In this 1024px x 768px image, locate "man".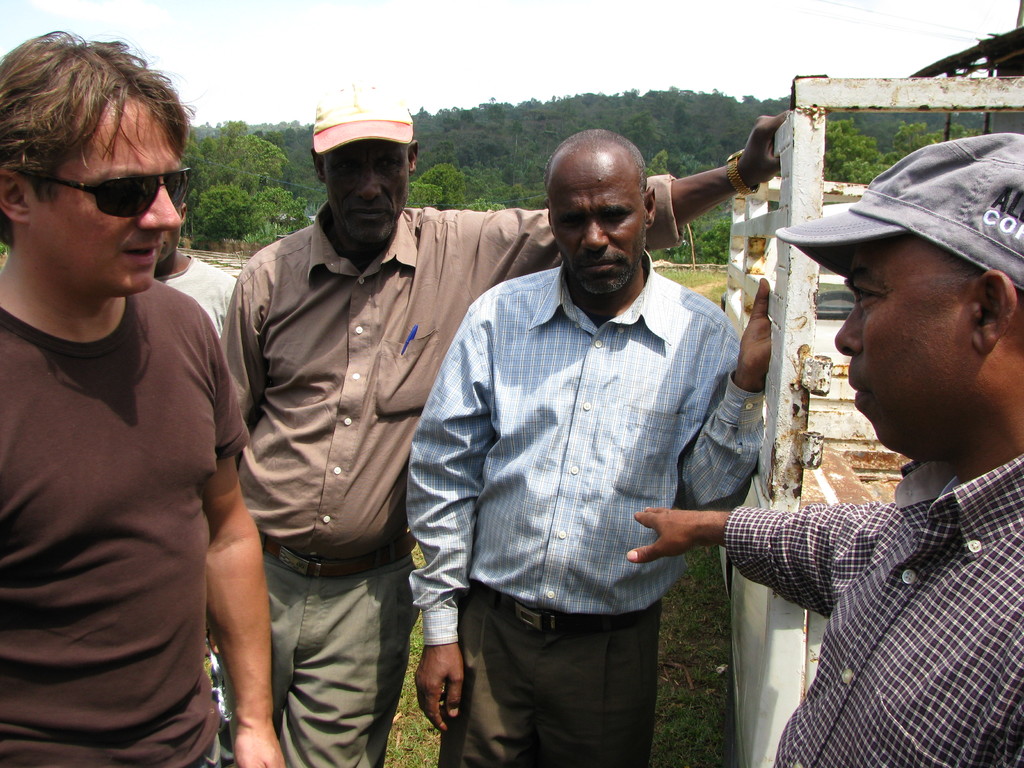
Bounding box: [left=622, top=132, right=1023, bottom=767].
